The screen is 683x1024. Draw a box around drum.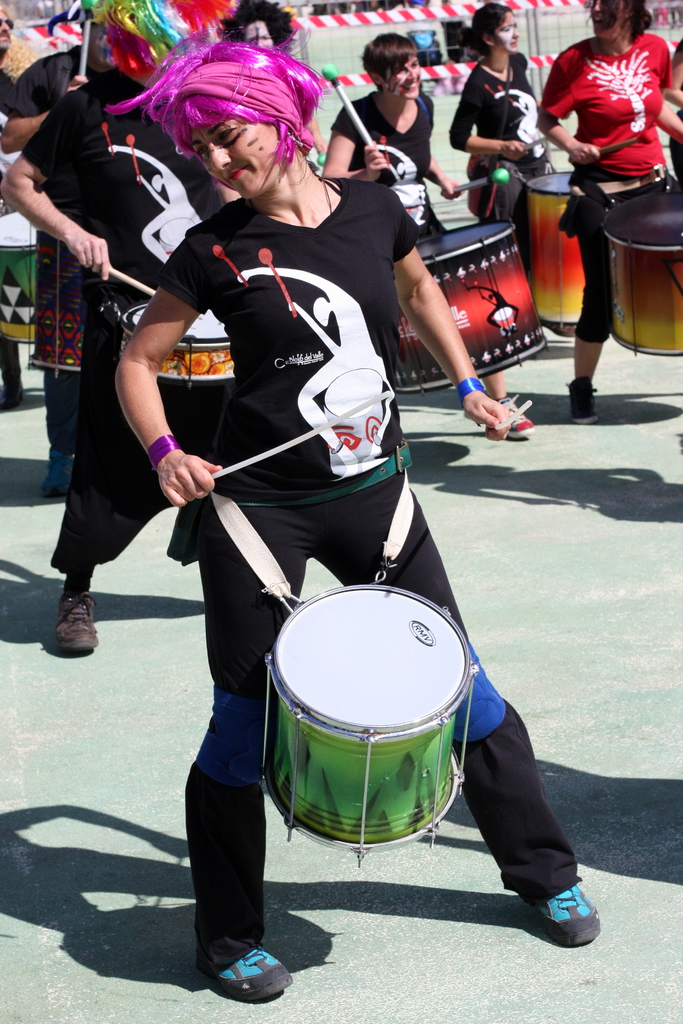
rect(394, 220, 548, 397).
